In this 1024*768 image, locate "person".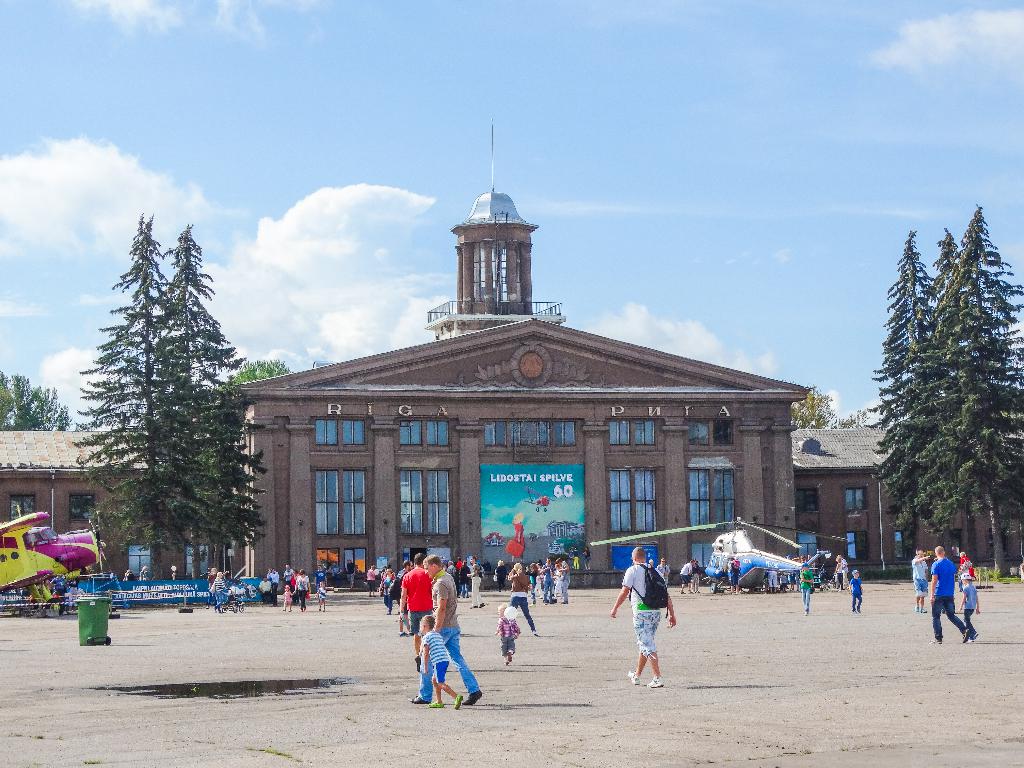
Bounding box: left=348, top=556, right=354, bottom=586.
